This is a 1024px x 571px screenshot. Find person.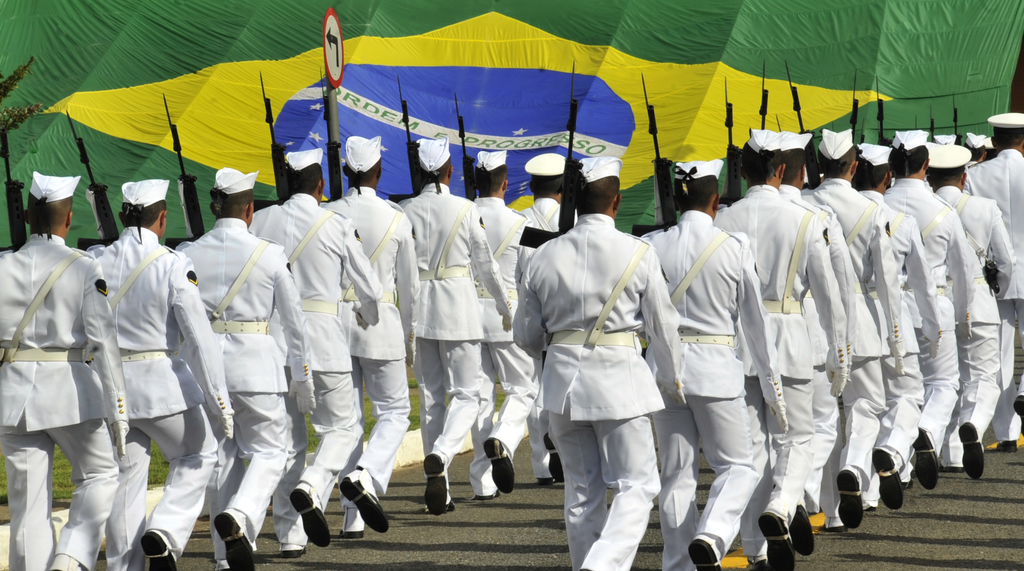
Bounding box: crop(639, 161, 788, 570).
